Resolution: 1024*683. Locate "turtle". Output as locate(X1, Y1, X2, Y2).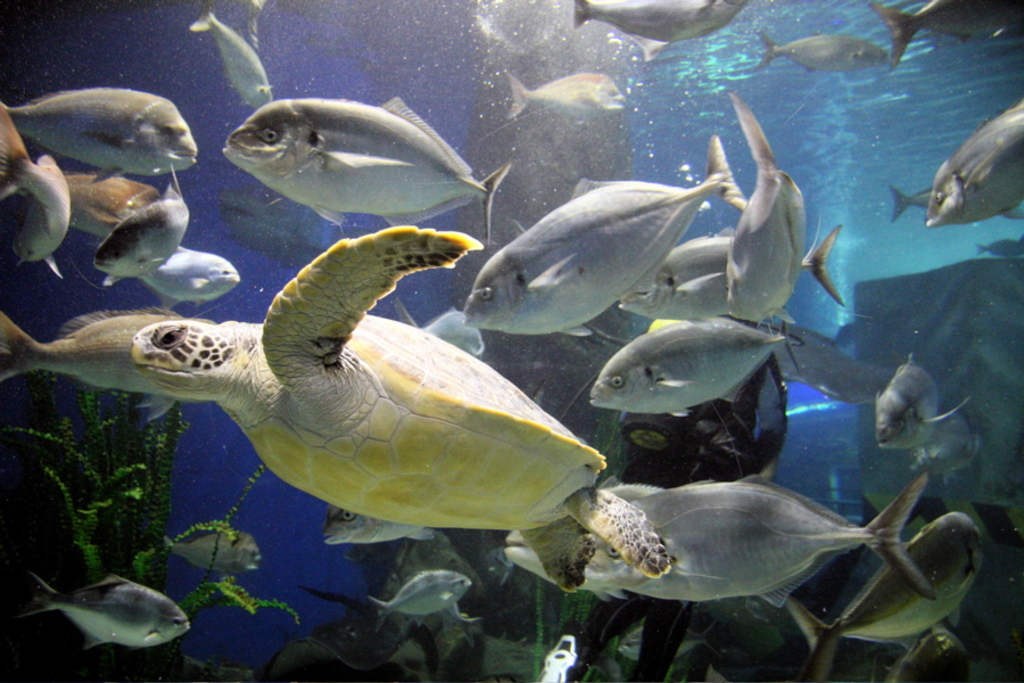
locate(130, 224, 674, 593).
